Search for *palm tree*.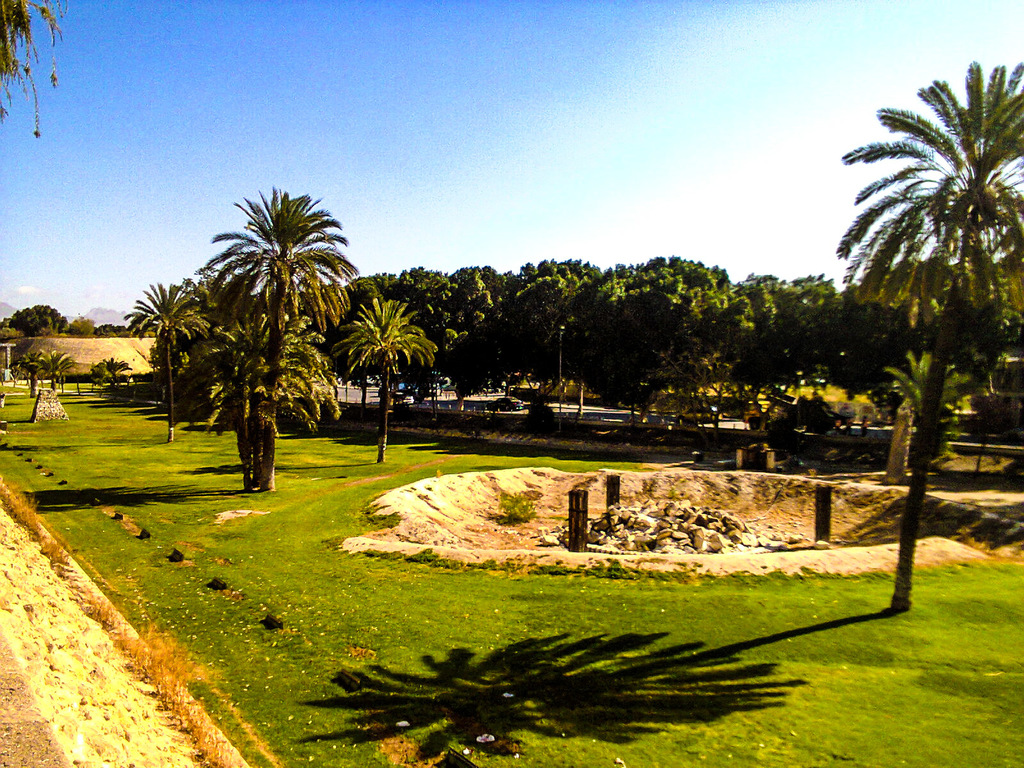
Found at 831 73 1019 610.
